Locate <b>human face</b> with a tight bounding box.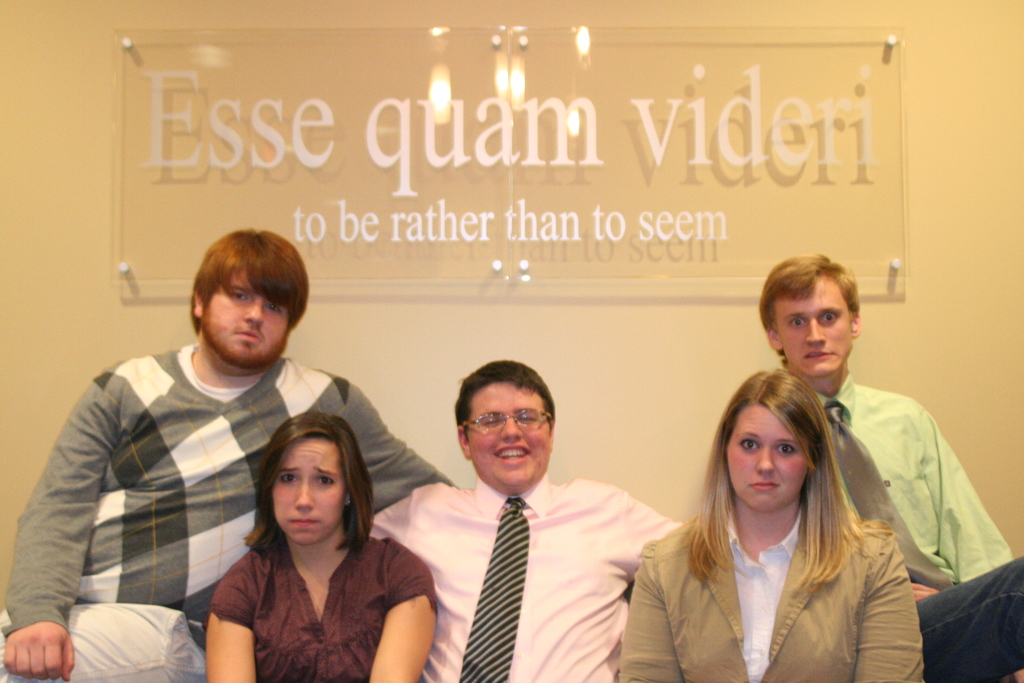
[x1=723, y1=400, x2=813, y2=513].
